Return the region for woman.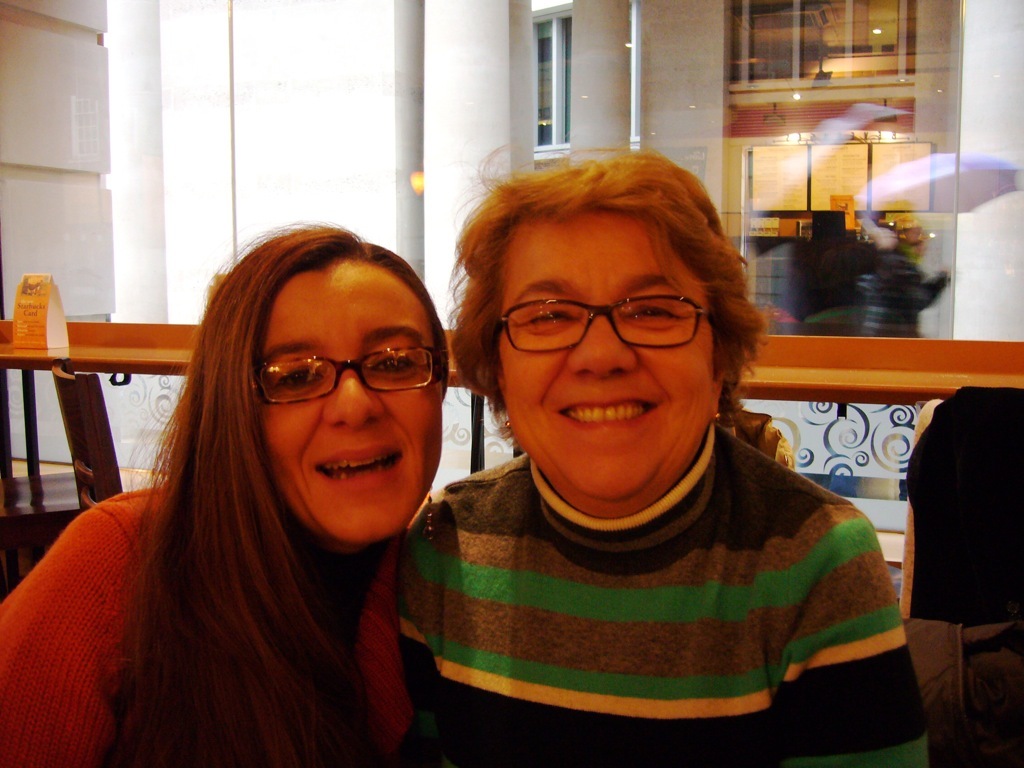
(x1=17, y1=216, x2=477, y2=767).
